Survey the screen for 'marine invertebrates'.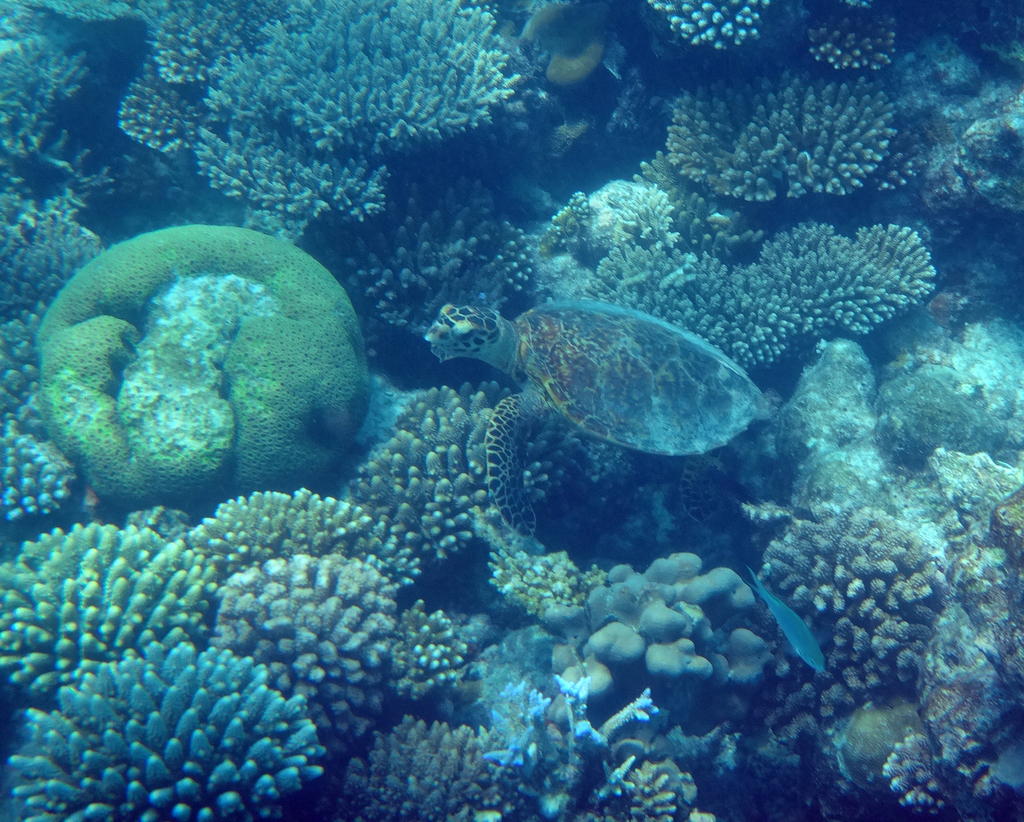
Survey found: <region>657, 49, 907, 209</region>.
